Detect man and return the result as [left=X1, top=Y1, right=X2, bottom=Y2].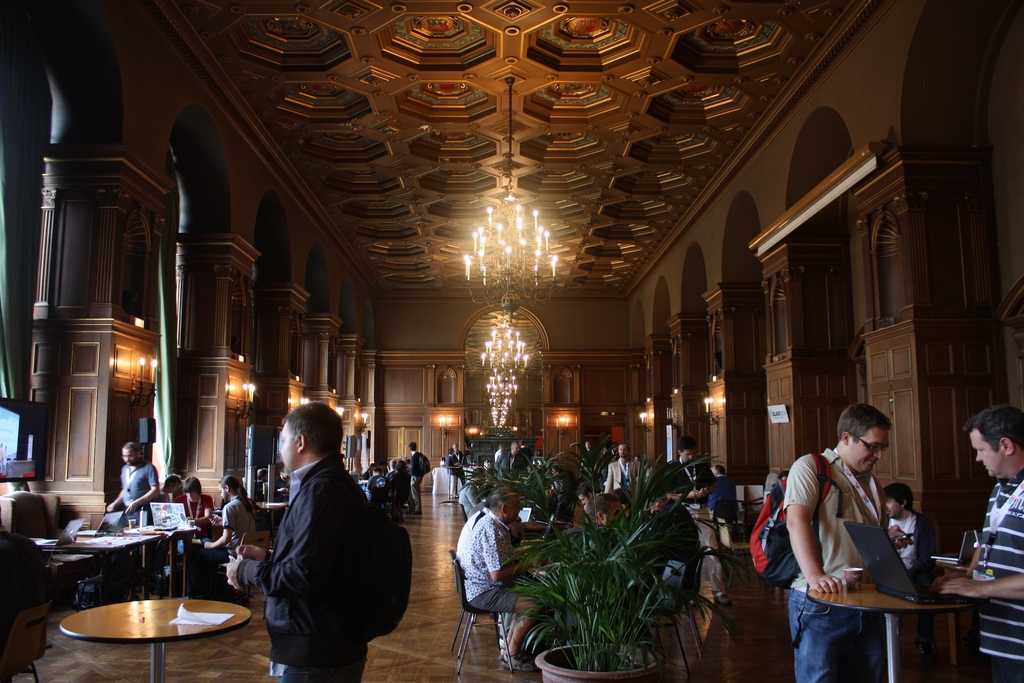
[left=705, top=461, right=739, bottom=511].
